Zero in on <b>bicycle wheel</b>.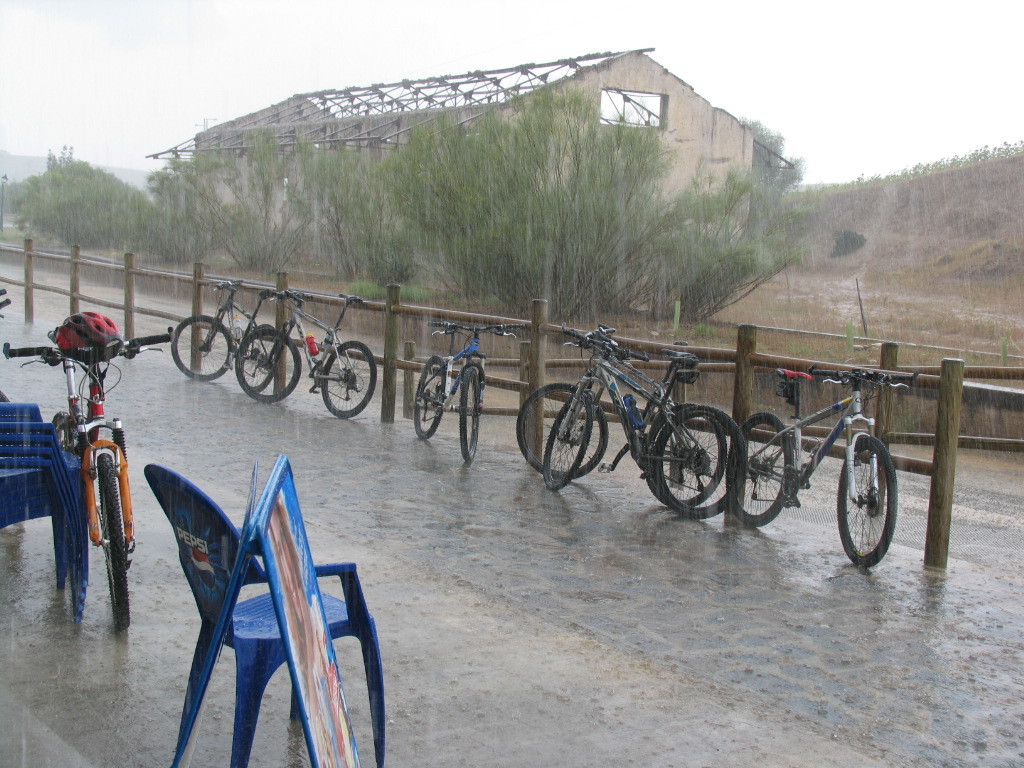
Zeroed in: {"left": 833, "top": 431, "right": 902, "bottom": 575}.
